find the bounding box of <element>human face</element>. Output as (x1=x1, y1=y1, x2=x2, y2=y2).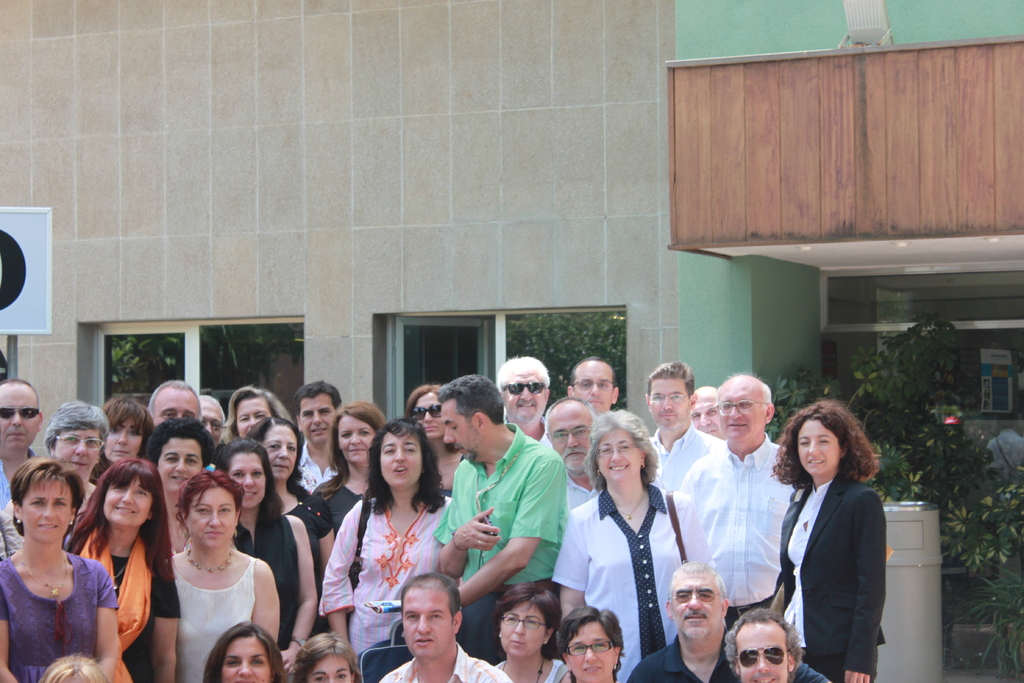
(x1=106, y1=412, x2=141, y2=462).
